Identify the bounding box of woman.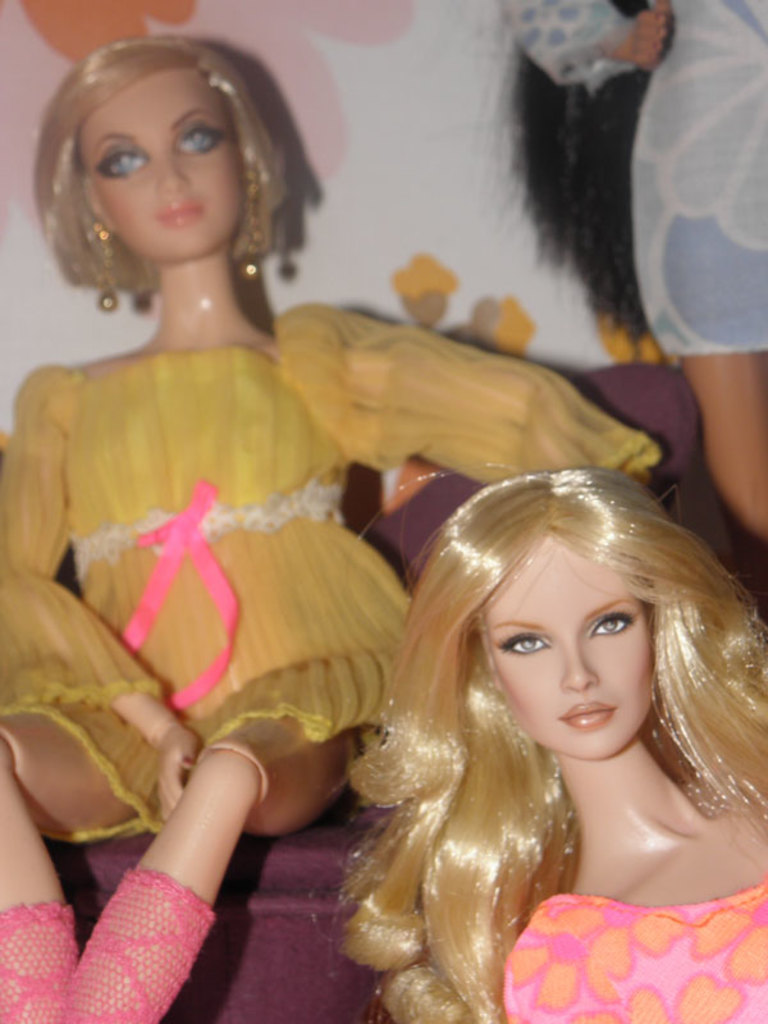
319/445/767/1023.
